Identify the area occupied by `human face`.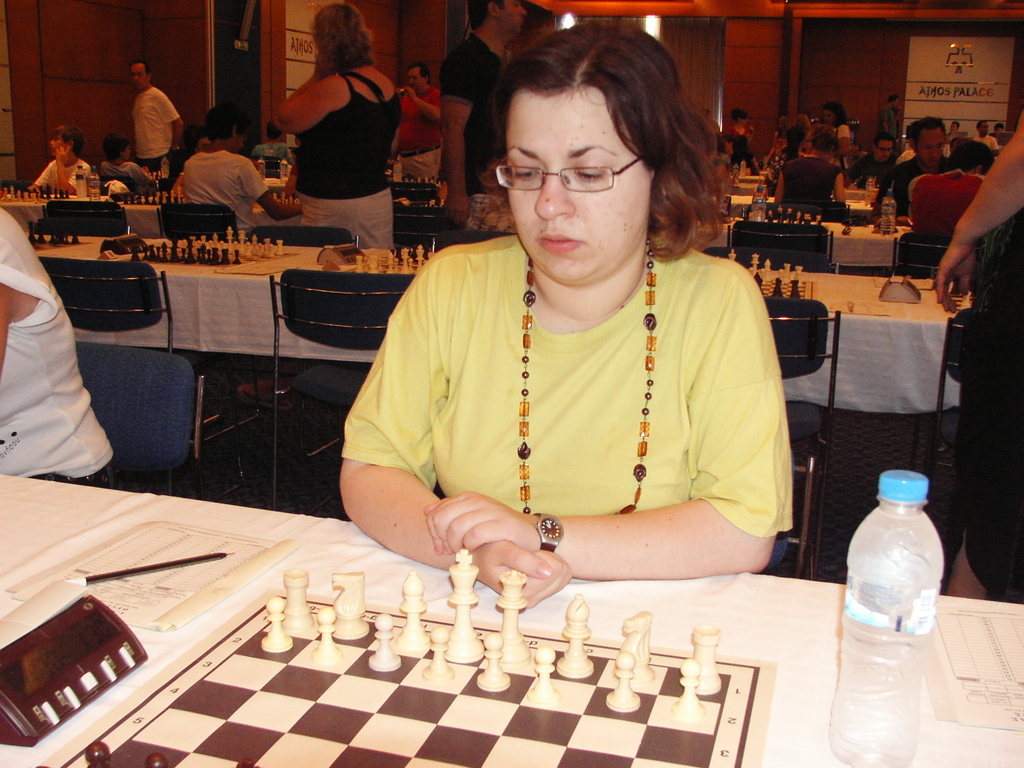
Area: l=48, t=135, r=69, b=159.
